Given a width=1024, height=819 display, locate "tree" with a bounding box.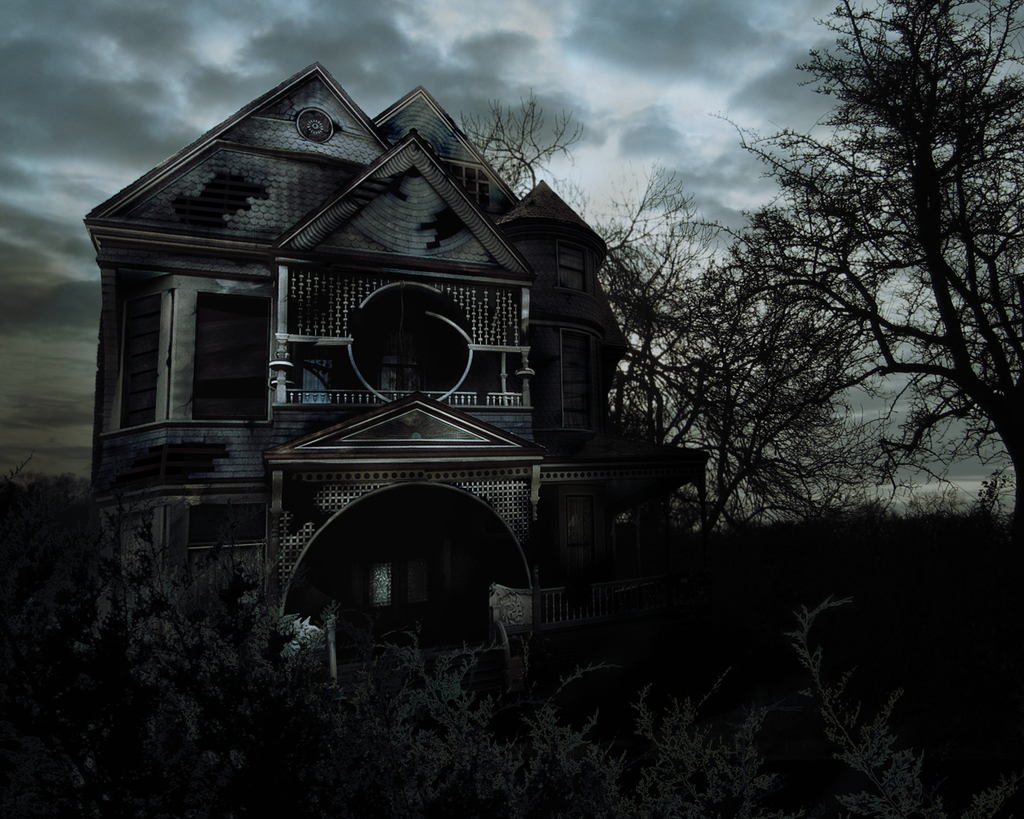
Located: {"x1": 27, "y1": 487, "x2": 299, "y2": 817}.
